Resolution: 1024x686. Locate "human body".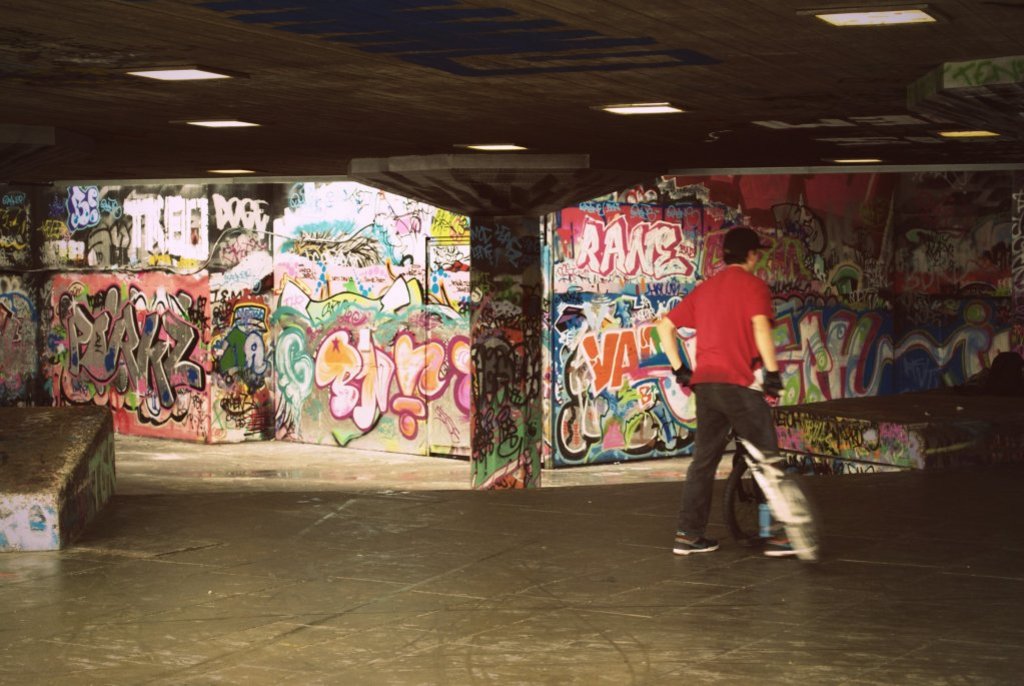
box(662, 227, 808, 580).
